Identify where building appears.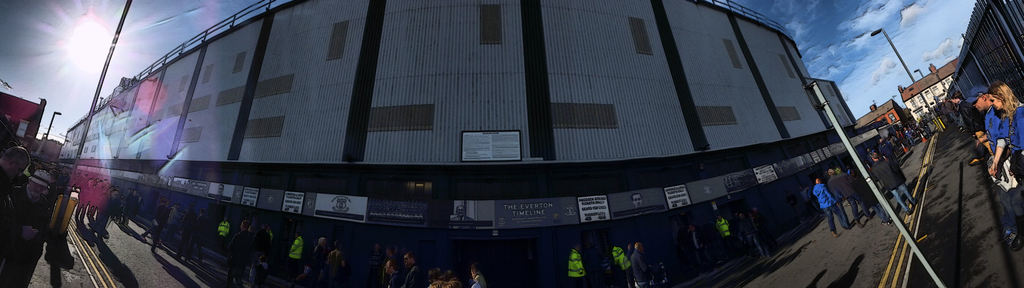
Appears at region(957, 0, 1023, 104).
